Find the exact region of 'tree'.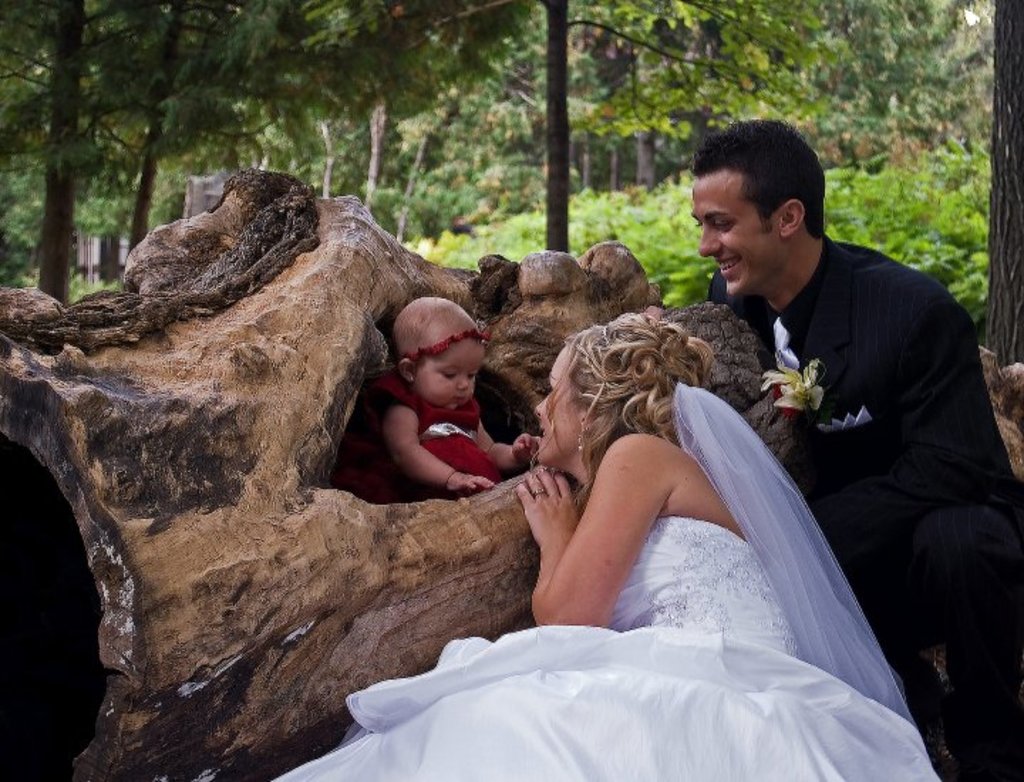
Exact region: locate(469, 43, 589, 215).
